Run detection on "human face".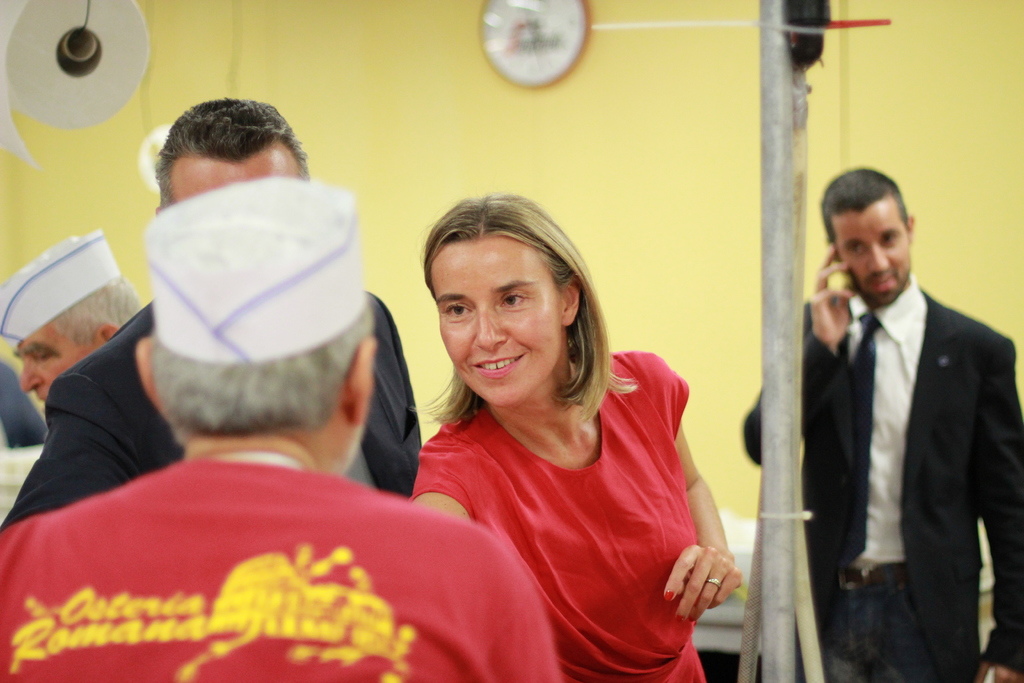
Result: 840 204 911 304.
